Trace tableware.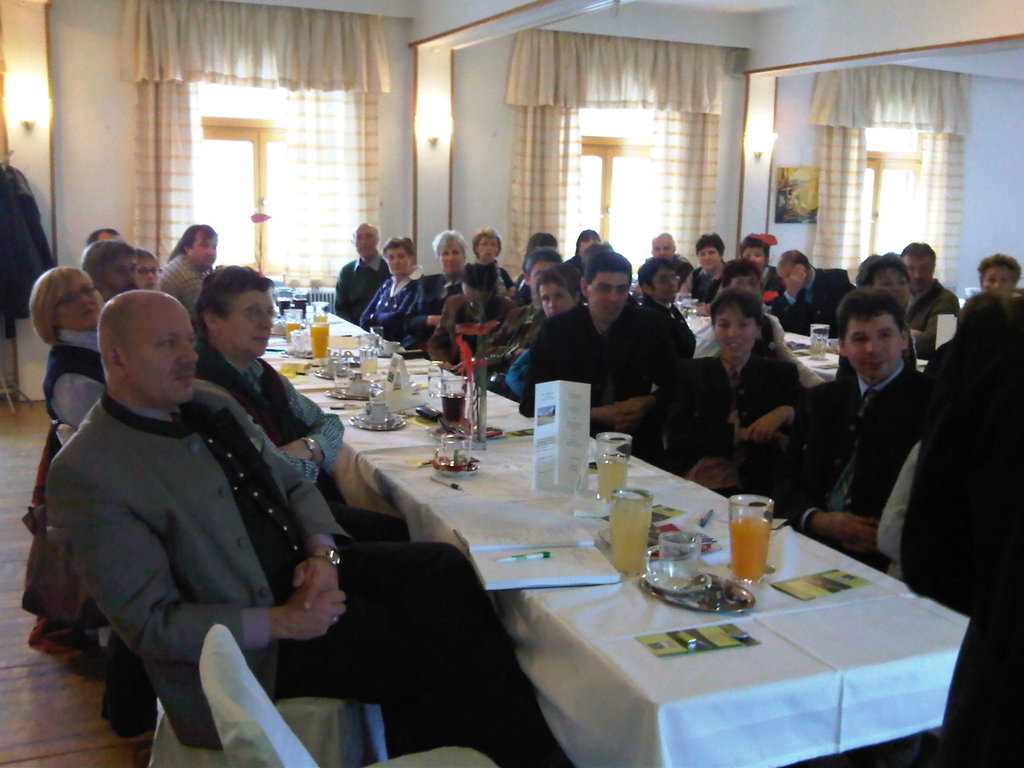
Traced to box=[640, 532, 714, 595].
